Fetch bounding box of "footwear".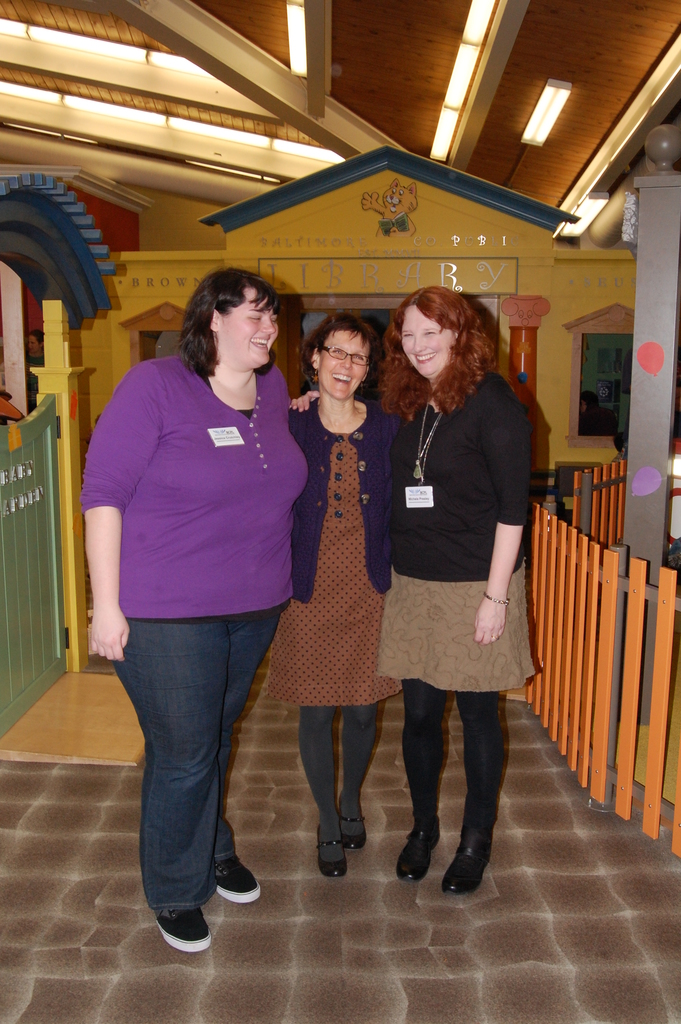
Bbox: [215, 856, 260, 908].
